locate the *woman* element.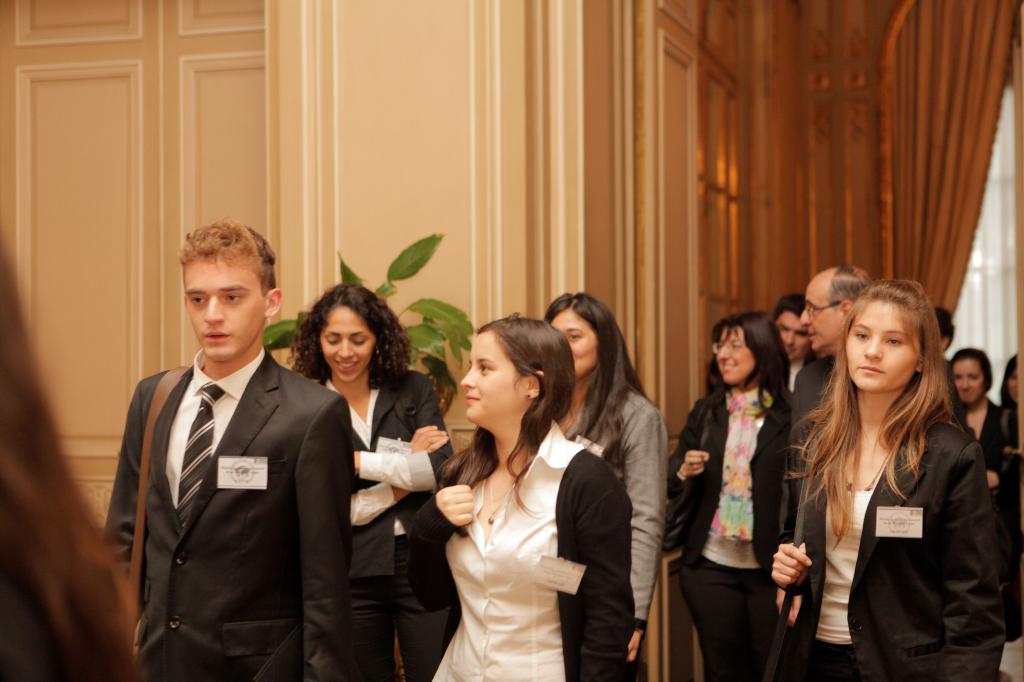
Element bbox: [530, 284, 665, 681].
